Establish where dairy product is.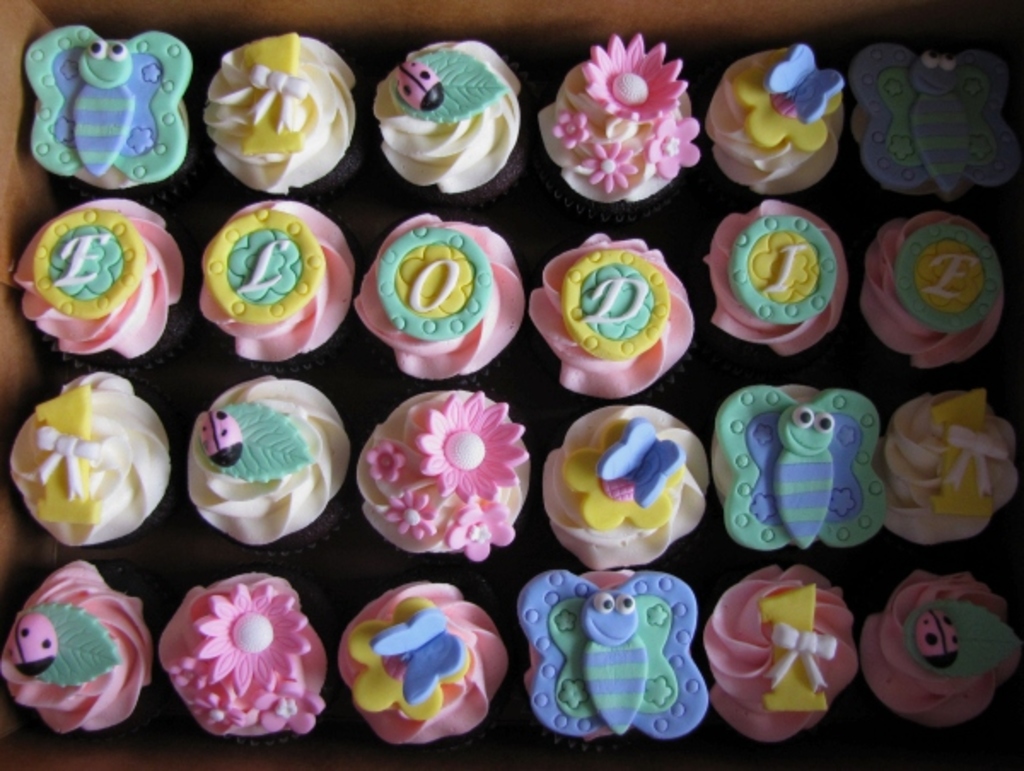
Established at l=195, t=194, r=343, b=365.
